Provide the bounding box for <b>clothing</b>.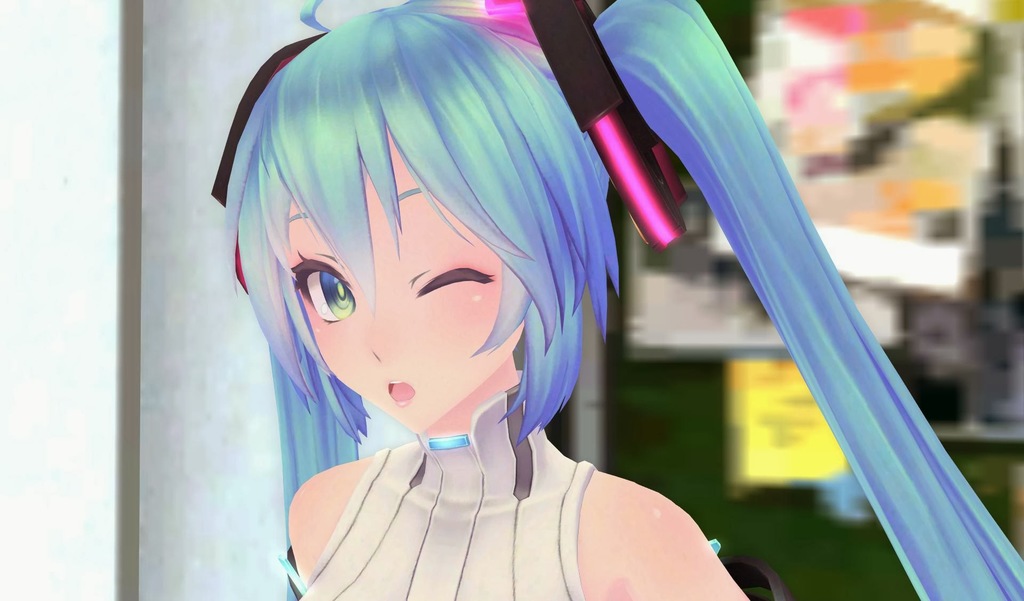
locate(228, 300, 744, 556).
